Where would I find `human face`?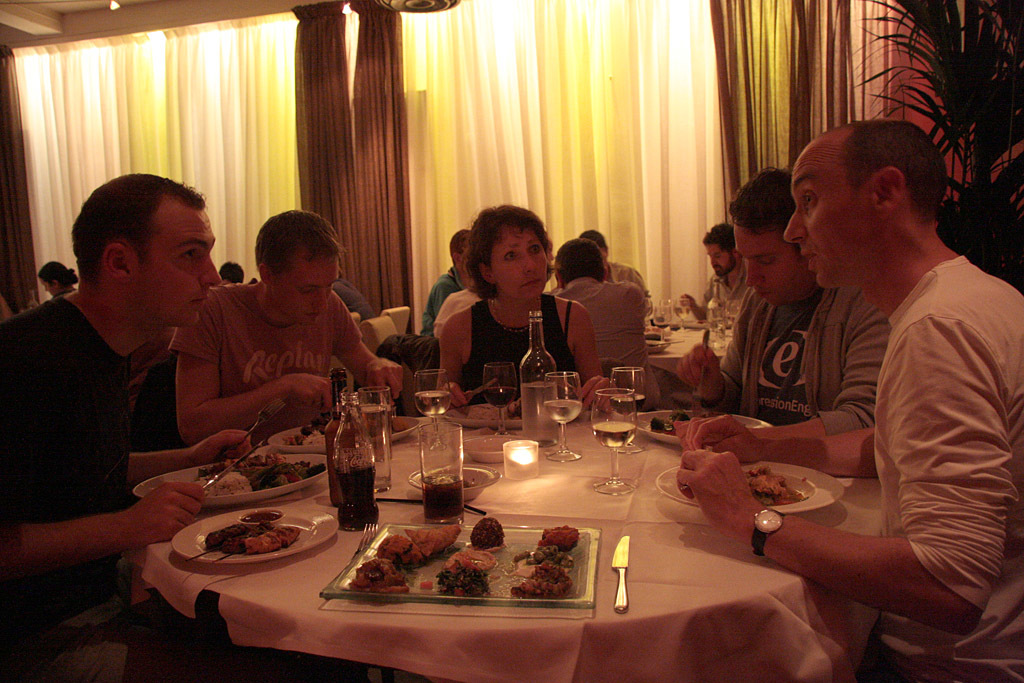
At bbox(280, 256, 339, 328).
